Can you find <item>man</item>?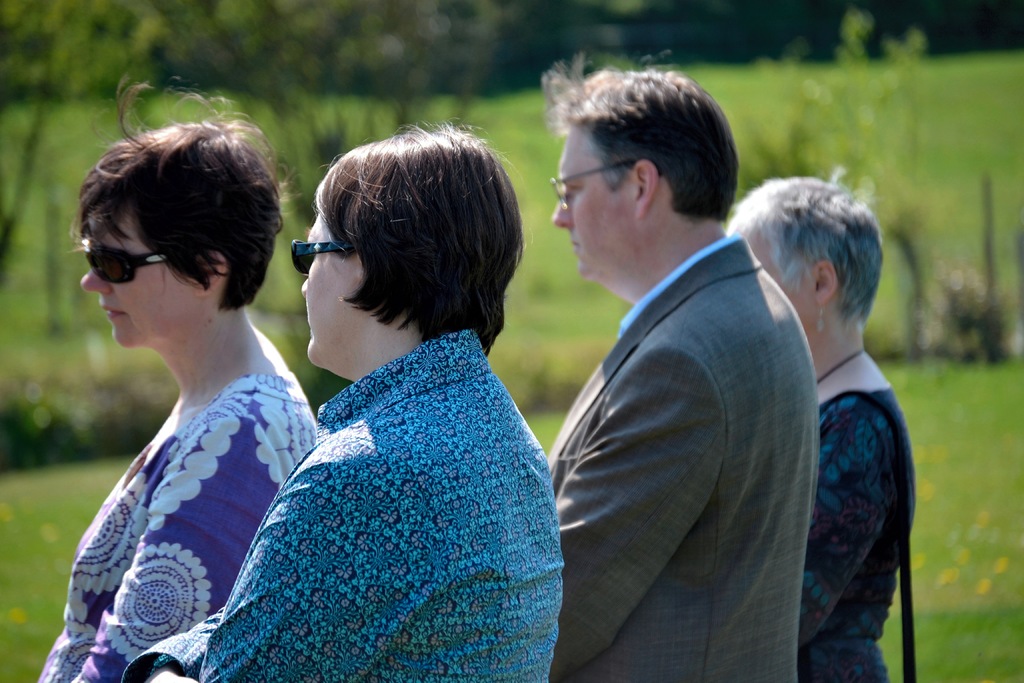
Yes, bounding box: l=545, t=54, r=816, b=682.
